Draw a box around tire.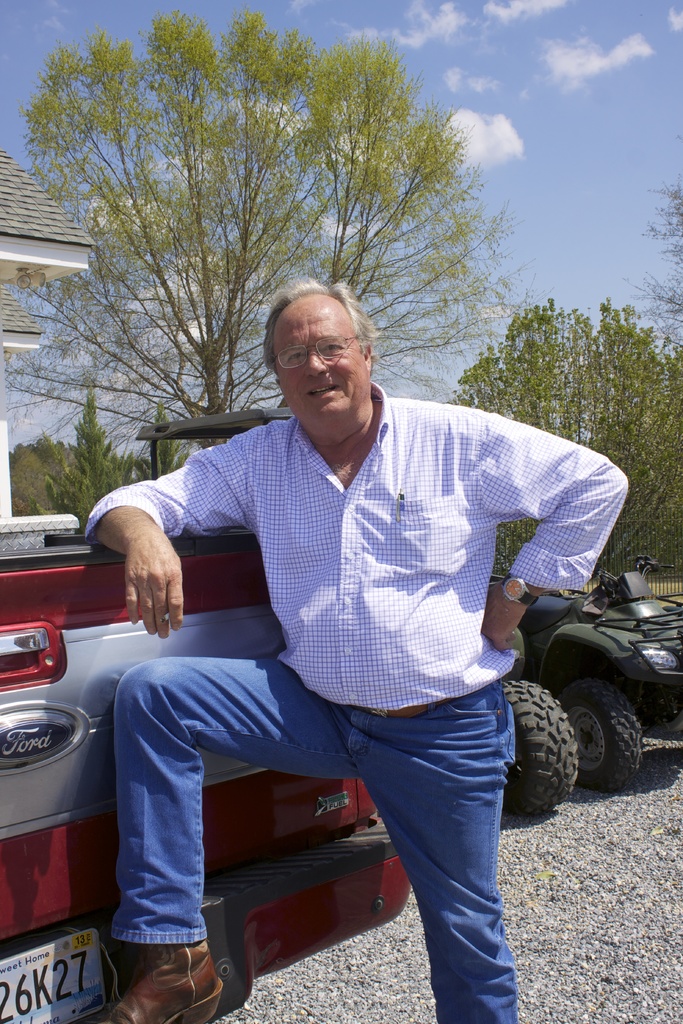
{"x1": 497, "y1": 681, "x2": 581, "y2": 815}.
